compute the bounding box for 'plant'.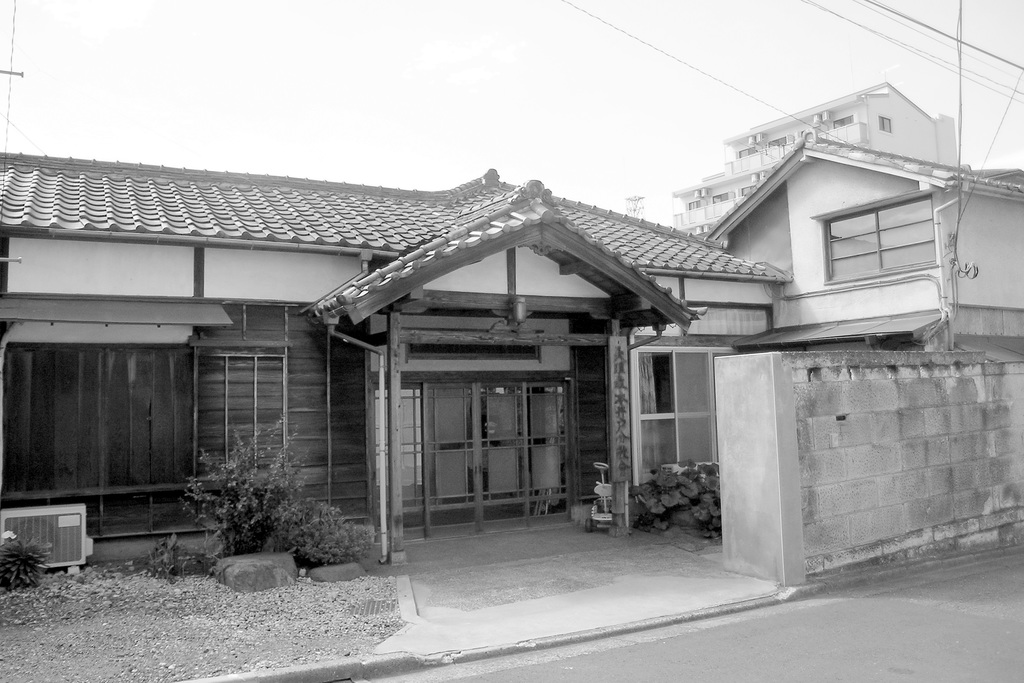
region(298, 501, 384, 566).
